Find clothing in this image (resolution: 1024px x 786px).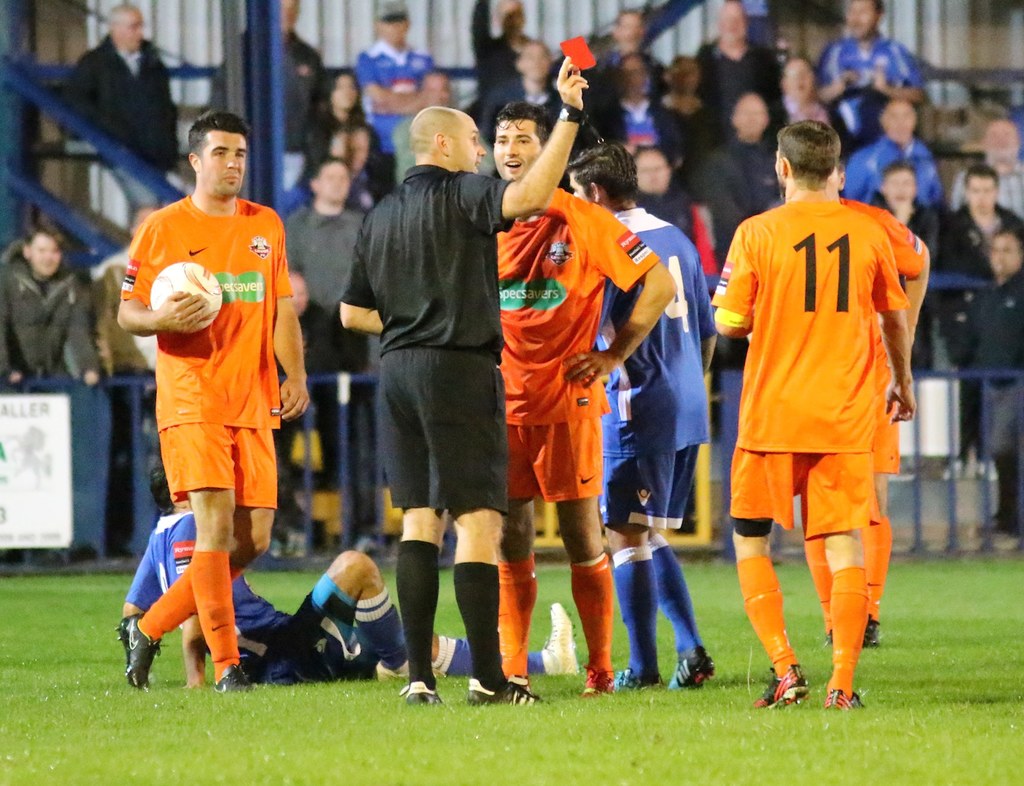
496/189/659/427.
